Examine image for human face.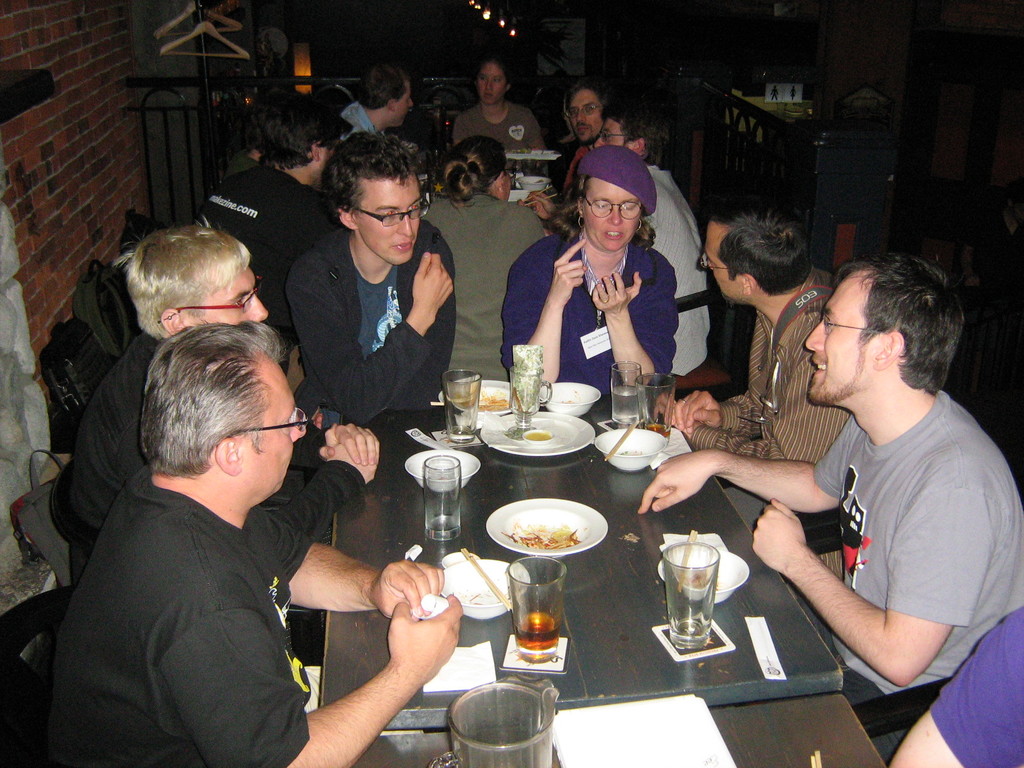
Examination result: bbox=(397, 81, 416, 124).
